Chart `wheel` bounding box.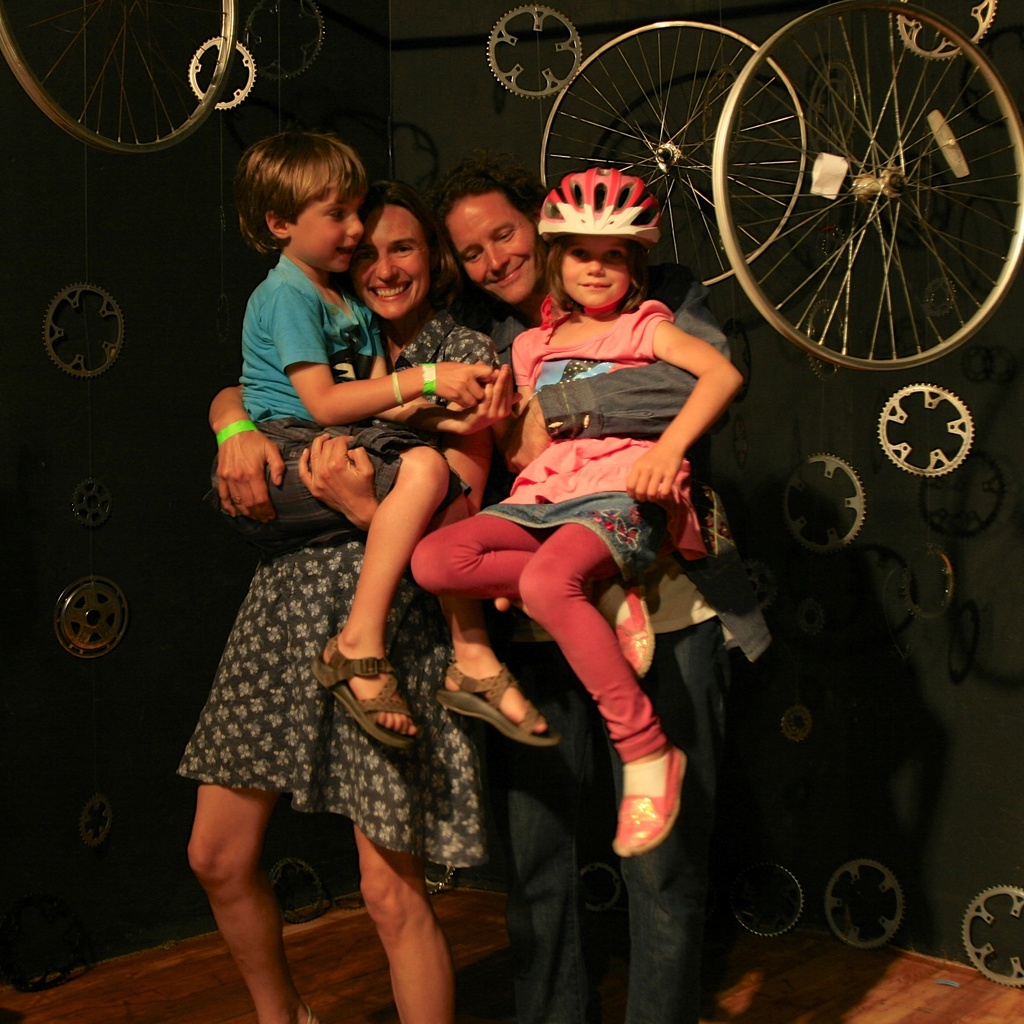
Charted: crop(684, 3, 1023, 359).
